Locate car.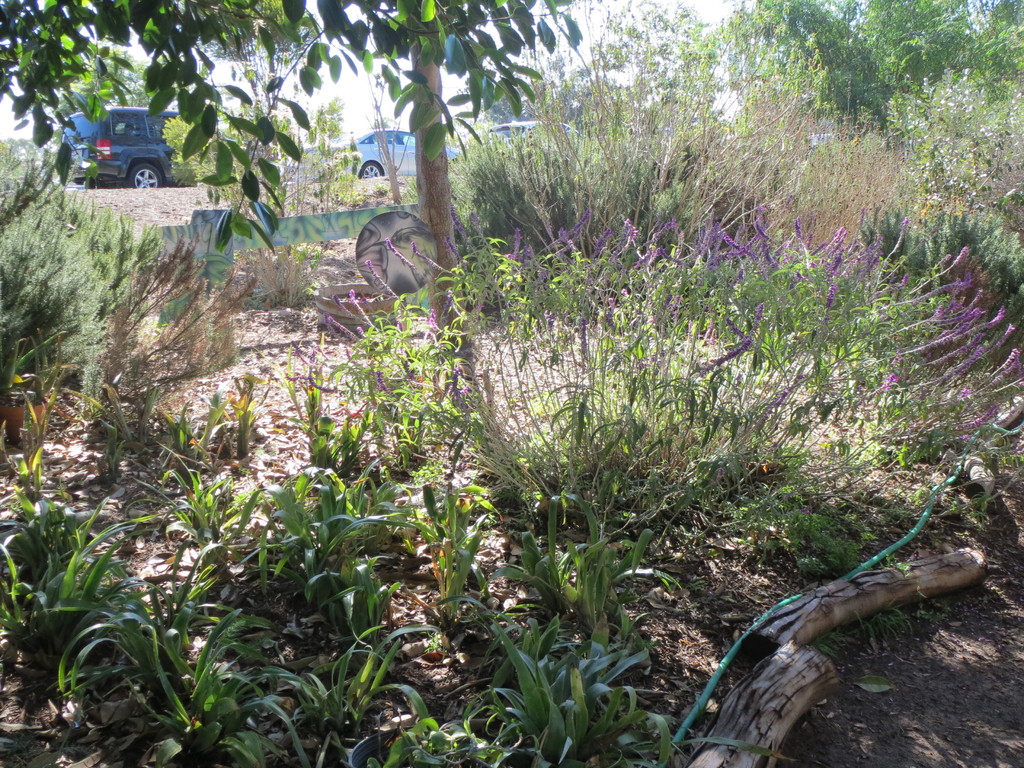
Bounding box: pyautogui.locateOnScreen(59, 103, 251, 192).
